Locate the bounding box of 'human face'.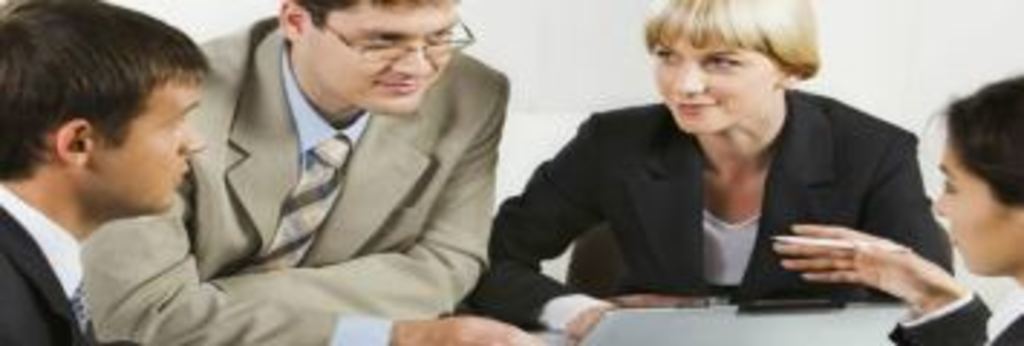
Bounding box: {"x1": 655, "y1": 14, "x2": 776, "y2": 136}.
